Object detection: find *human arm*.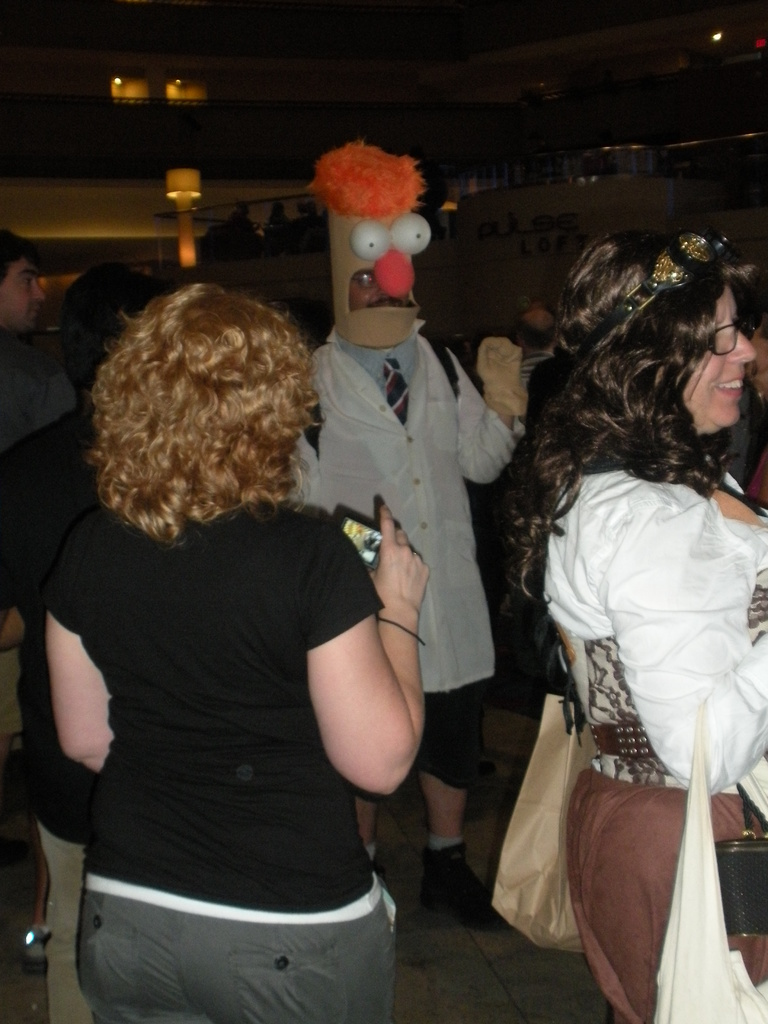
[610,504,767,793].
